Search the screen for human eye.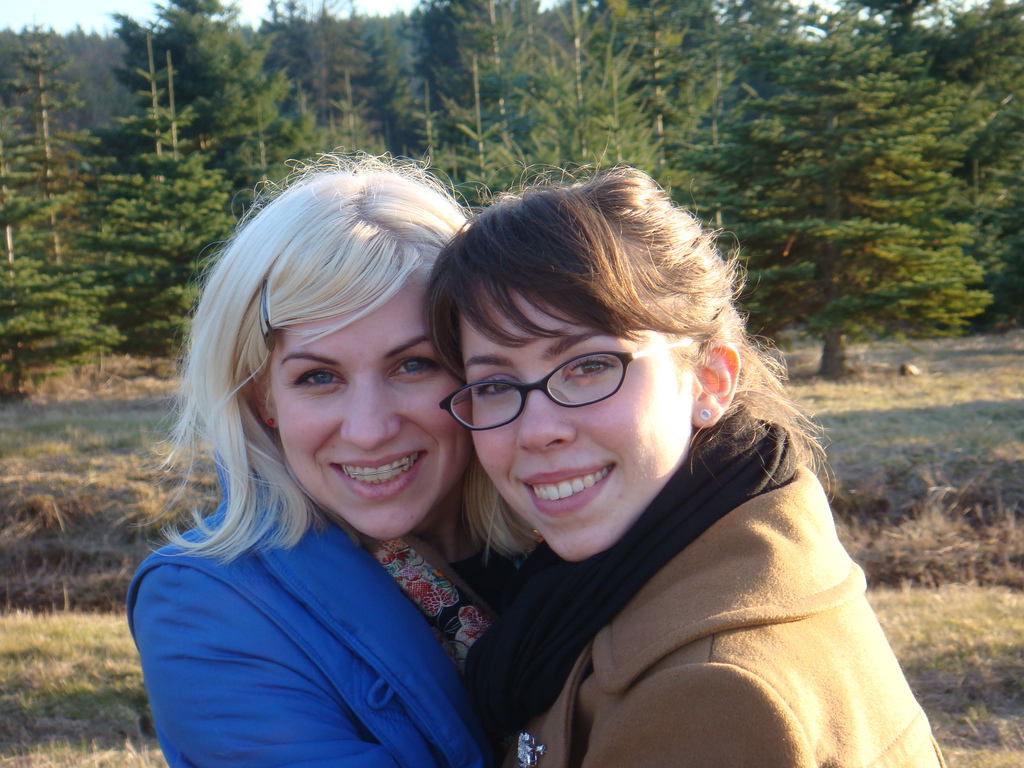
Found at [292, 362, 345, 394].
